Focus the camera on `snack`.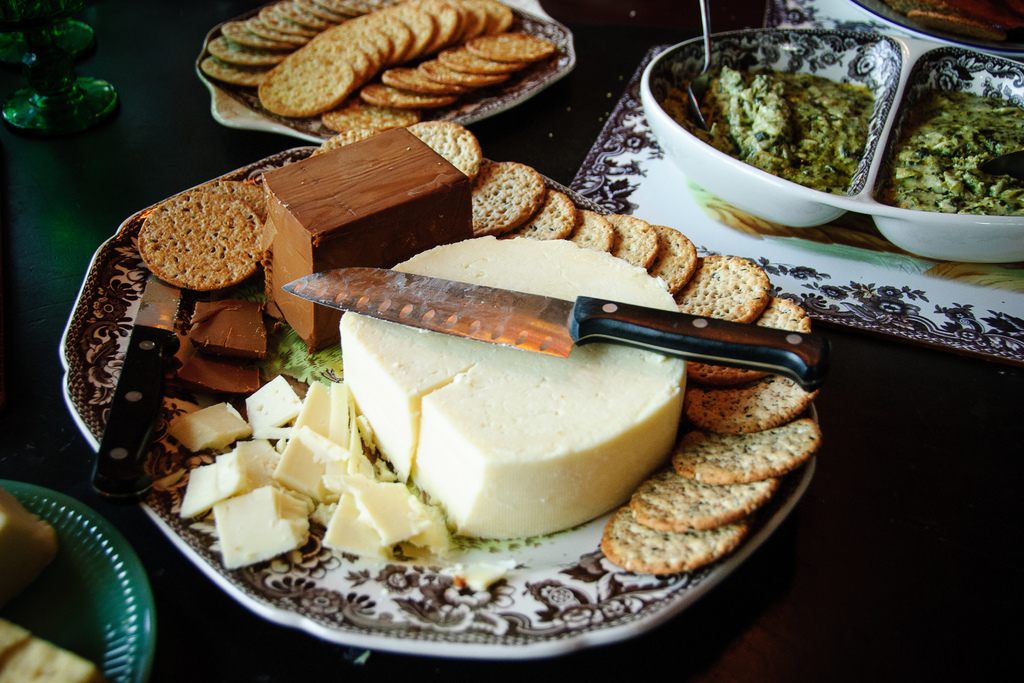
Focus region: Rect(470, 156, 536, 239).
